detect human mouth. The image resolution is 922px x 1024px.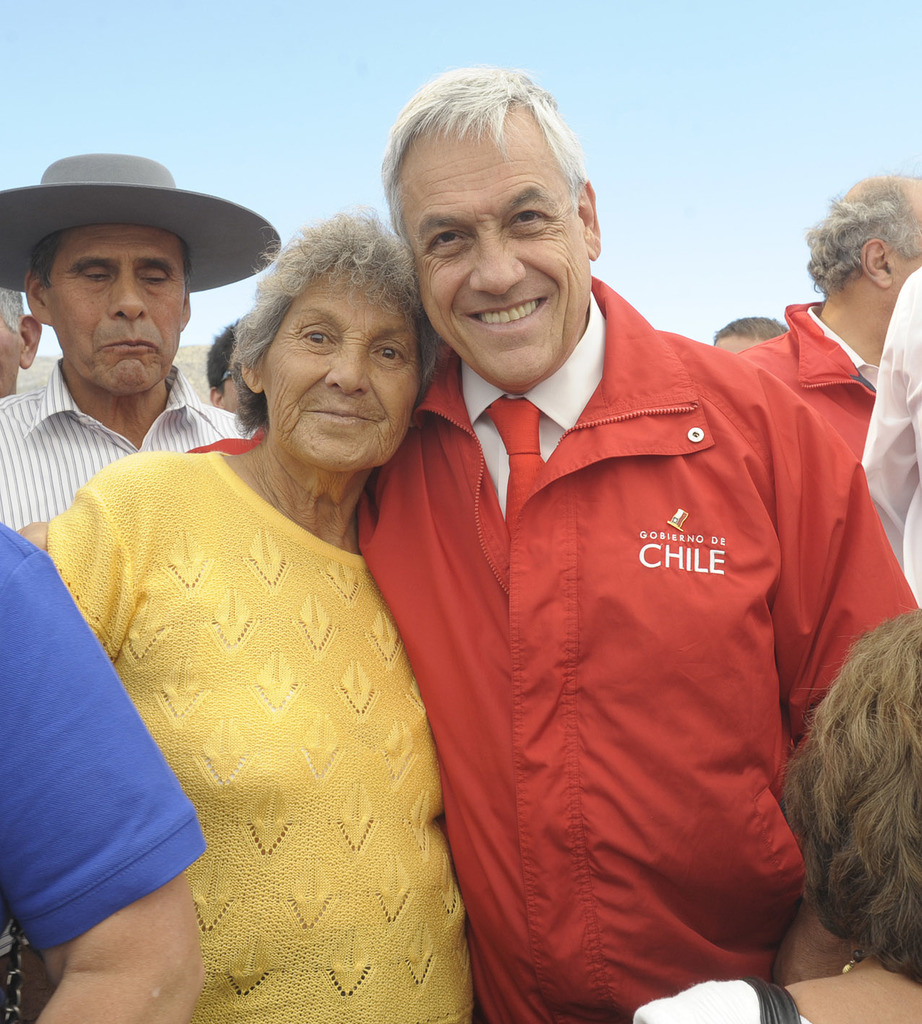
462/298/546/332.
